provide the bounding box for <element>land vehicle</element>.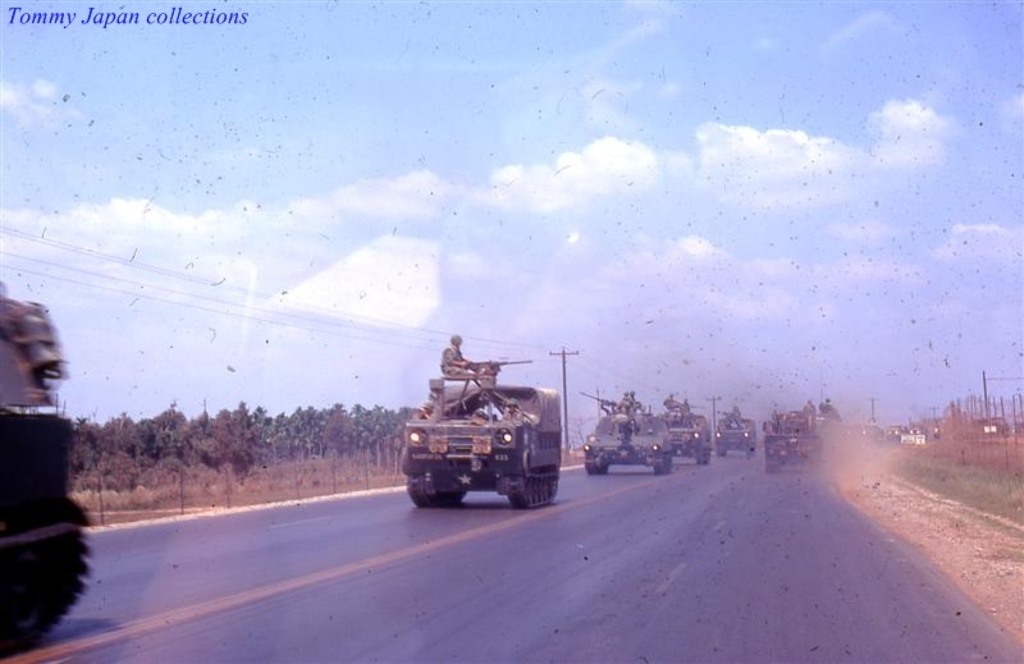
bbox=(714, 408, 763, 458).
